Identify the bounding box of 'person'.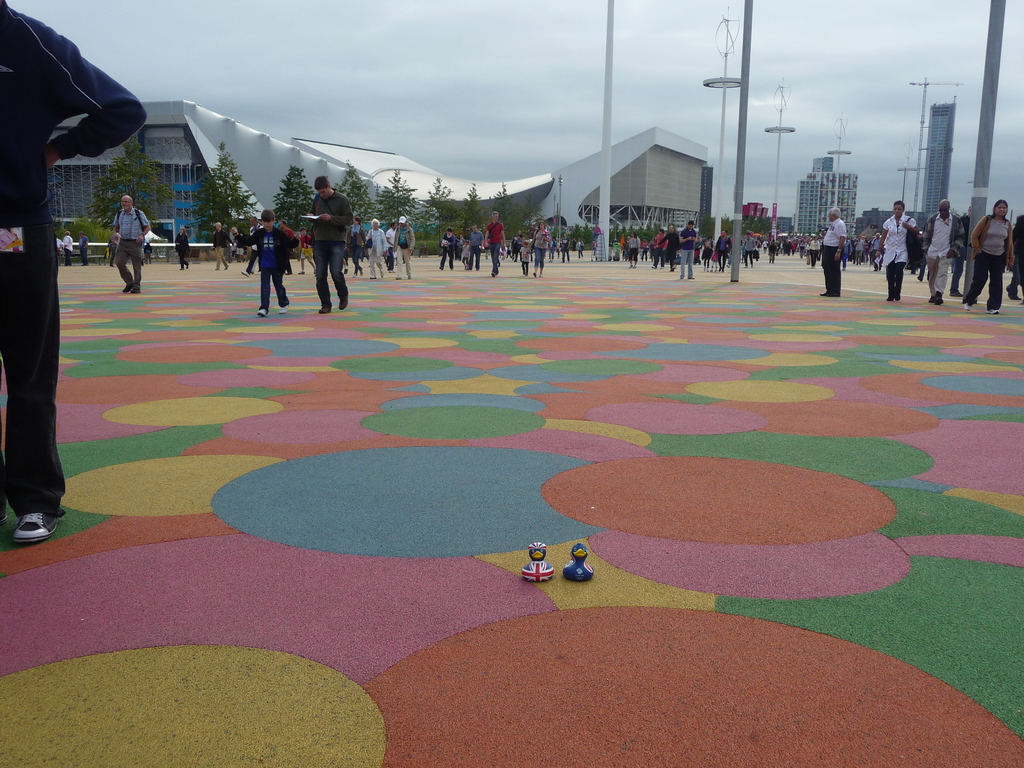
[x1=111, y1=195, x2=150, y2=289].
